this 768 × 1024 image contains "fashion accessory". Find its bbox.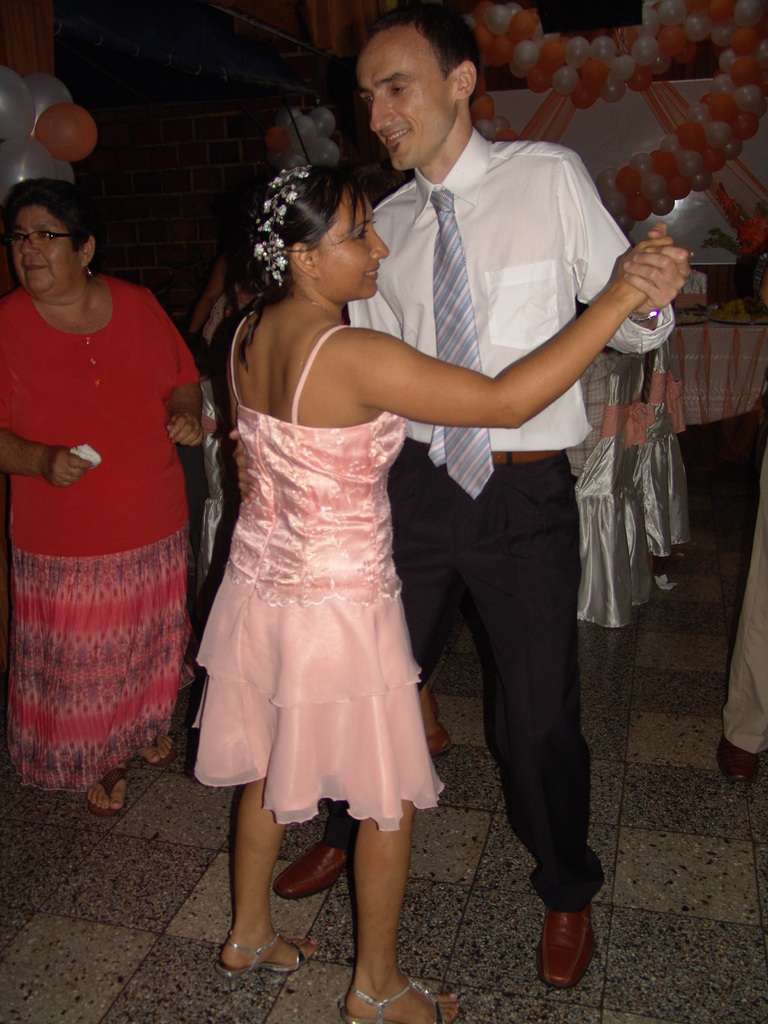
<region>0, 228, 95, 246</region>.
